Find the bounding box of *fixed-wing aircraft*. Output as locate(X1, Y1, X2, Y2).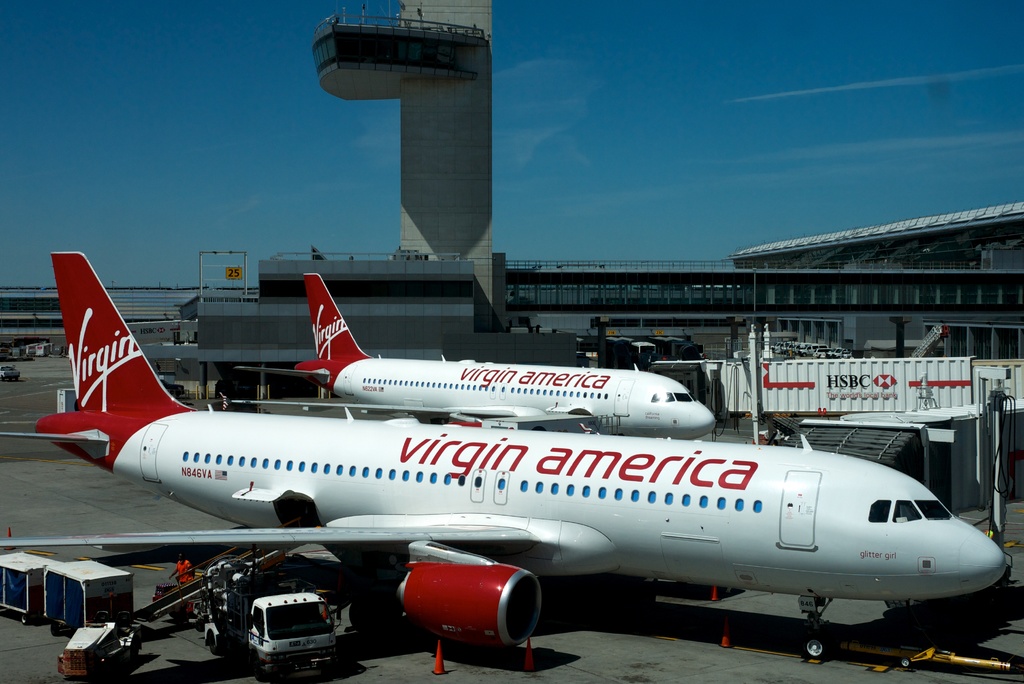
locate(232, 271, 713, 436).
